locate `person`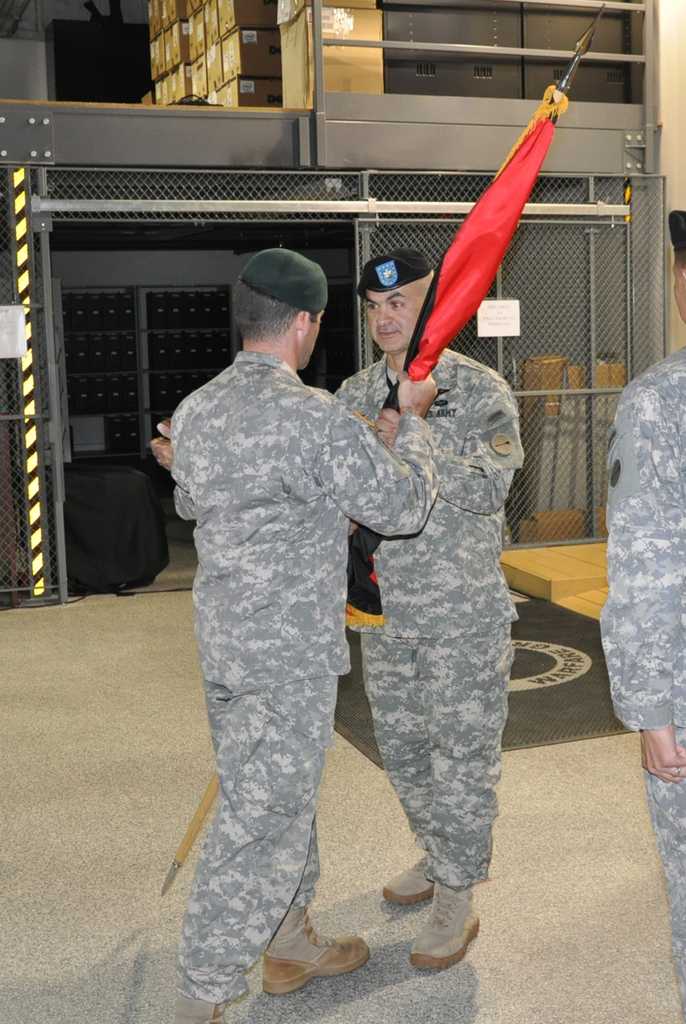
[328, 254, 525, 969]
